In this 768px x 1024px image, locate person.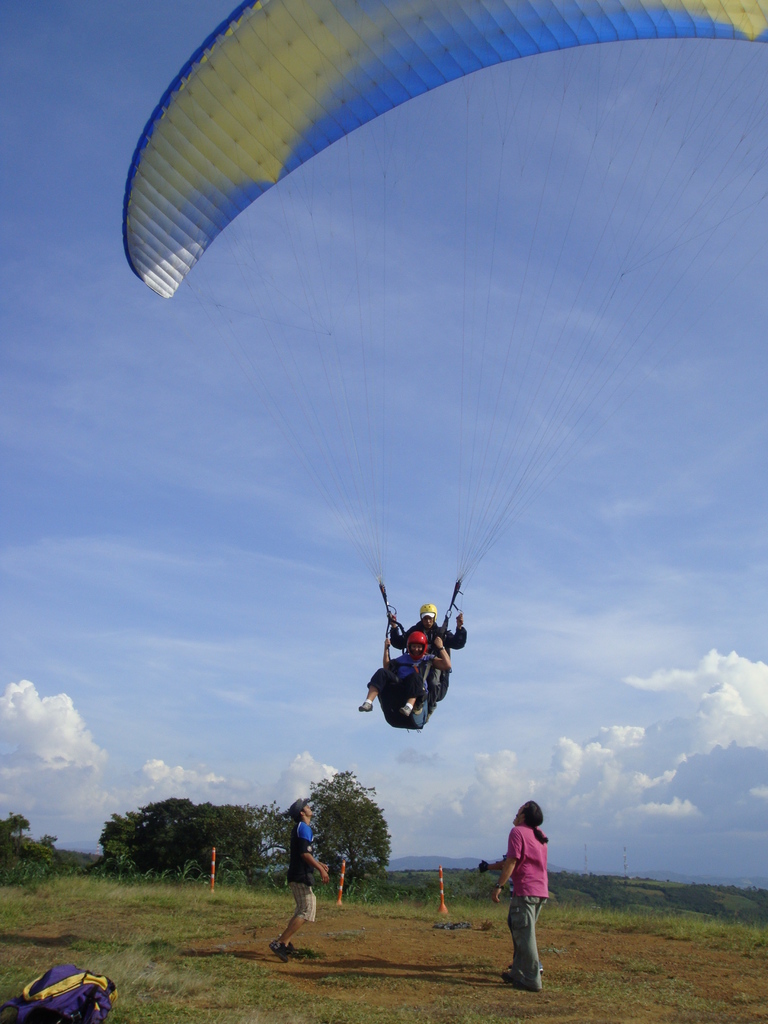
Bounding box: box(391, 615, 465, 716).
